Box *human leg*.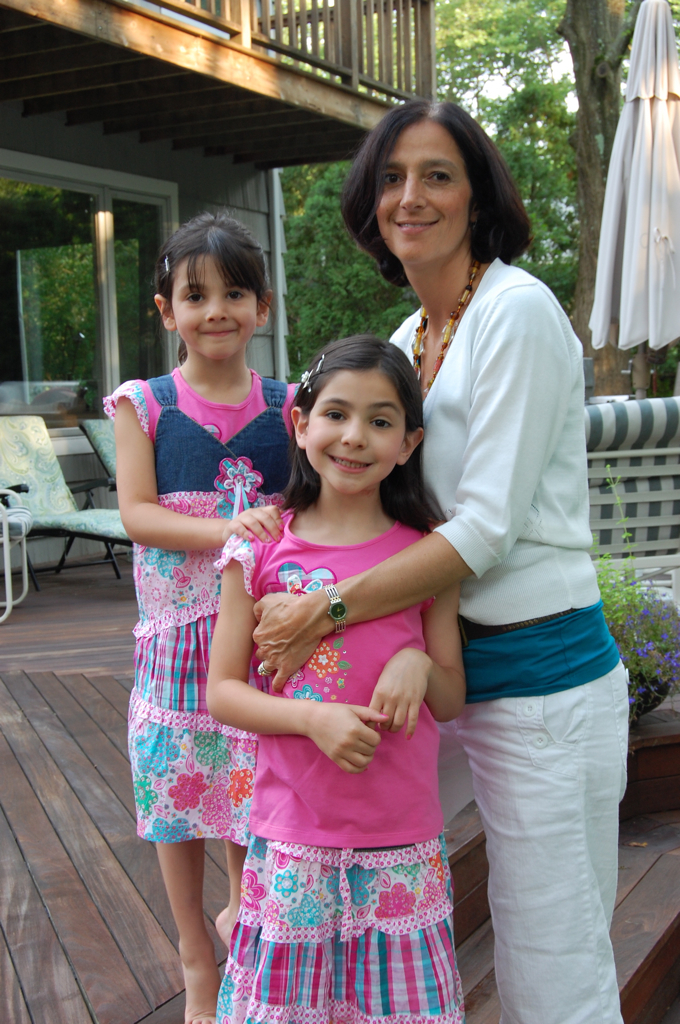
<box>223,727,262,945</box>.
